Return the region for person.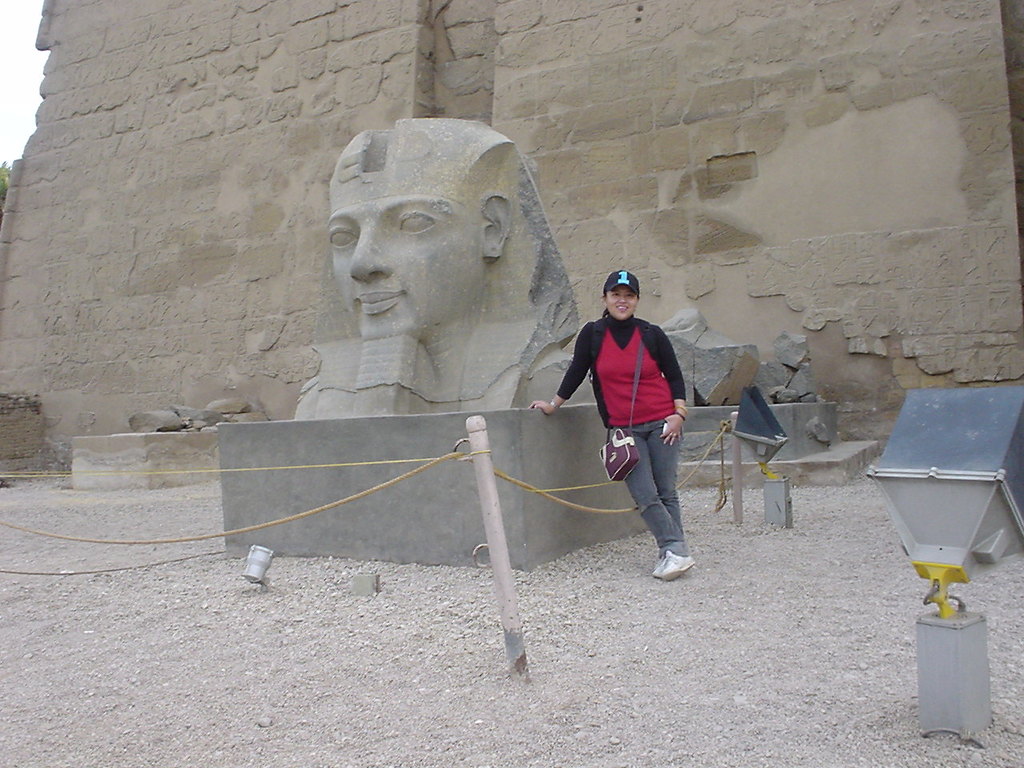
[x1=523, y1=272, x2=694, y2=582].
